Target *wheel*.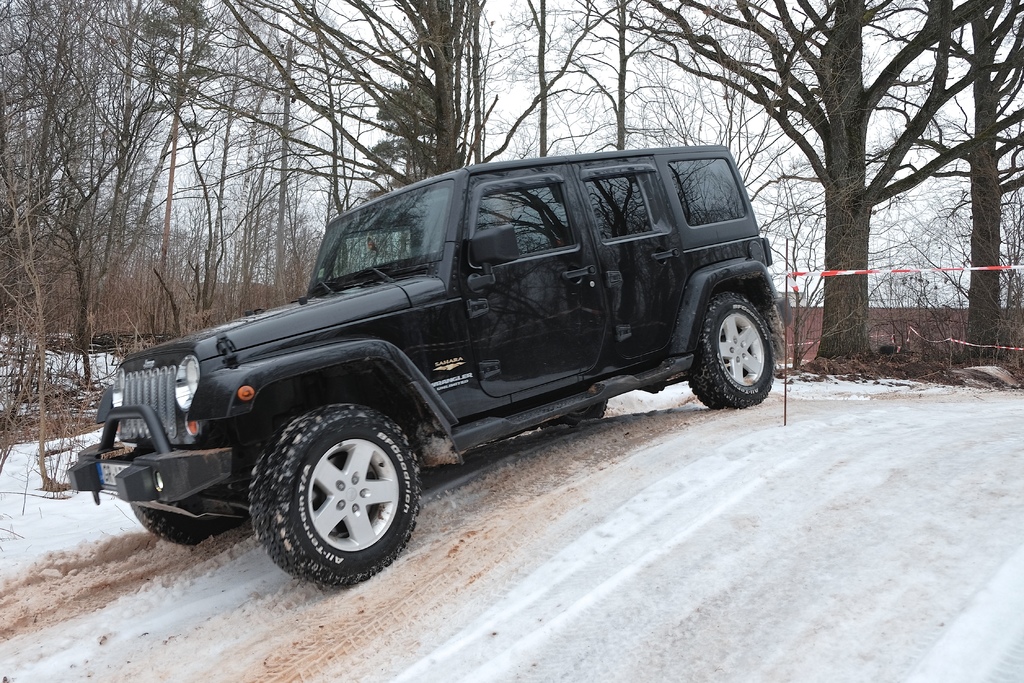
Target region: (687,291,776,408).
